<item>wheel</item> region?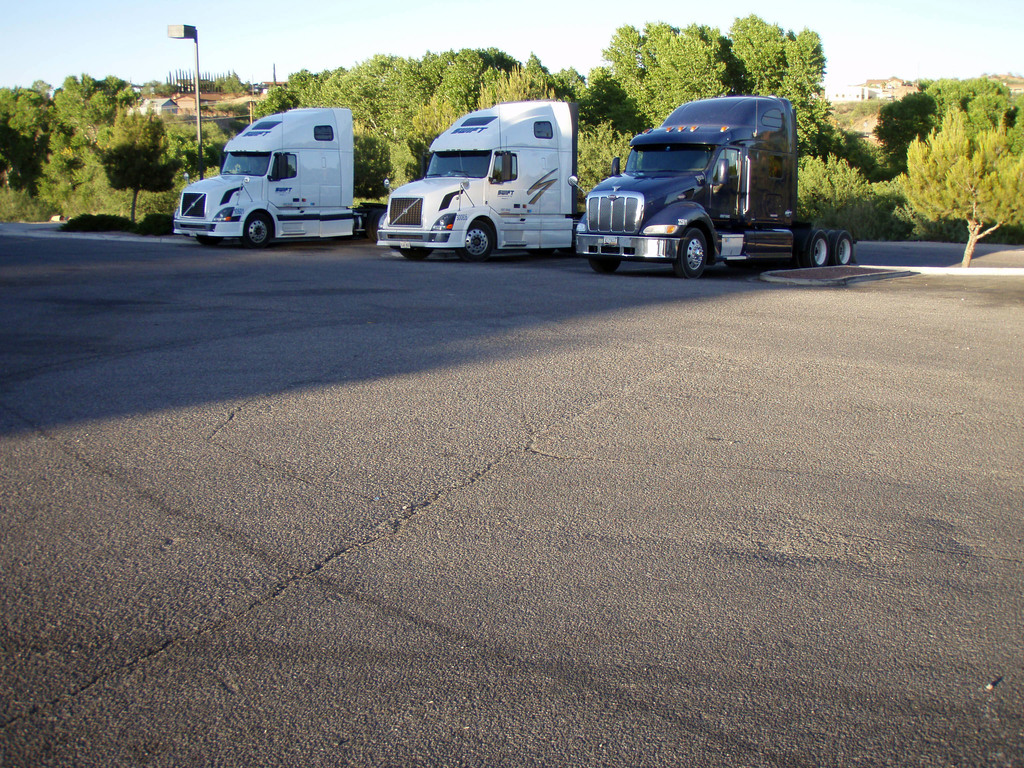
locate(799, 226, 830, 268)
